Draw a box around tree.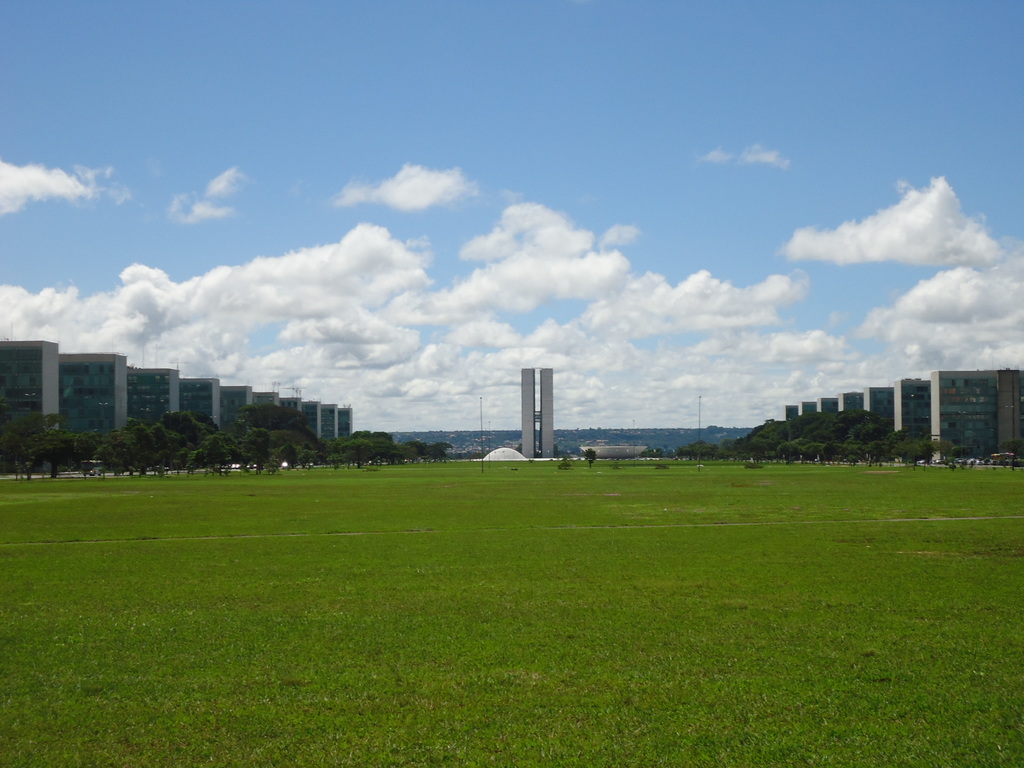
<region>321, 442, 340, 472</region>.
